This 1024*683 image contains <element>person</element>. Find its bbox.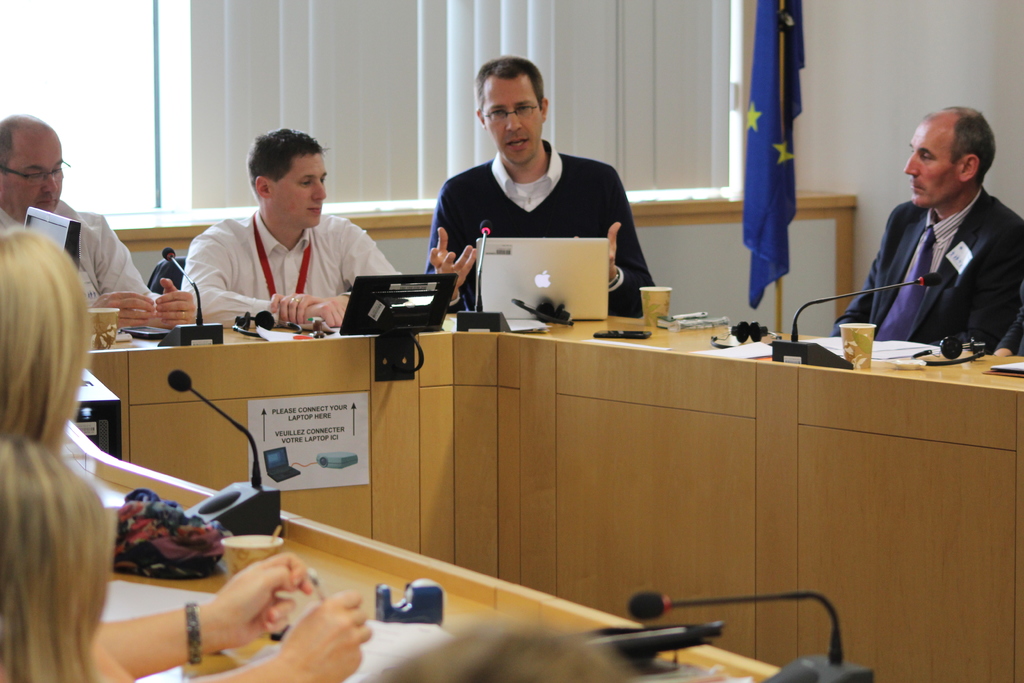
x1=870, y1=88, x2=1012, y2=392.
